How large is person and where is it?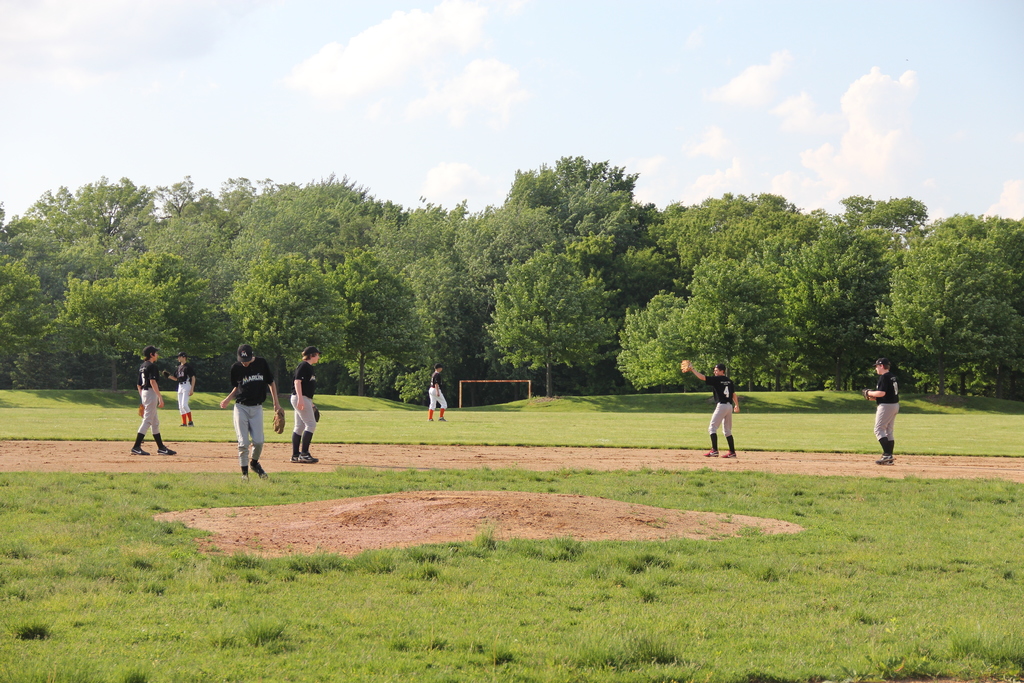
Bounding box: (863,358,900,468).
